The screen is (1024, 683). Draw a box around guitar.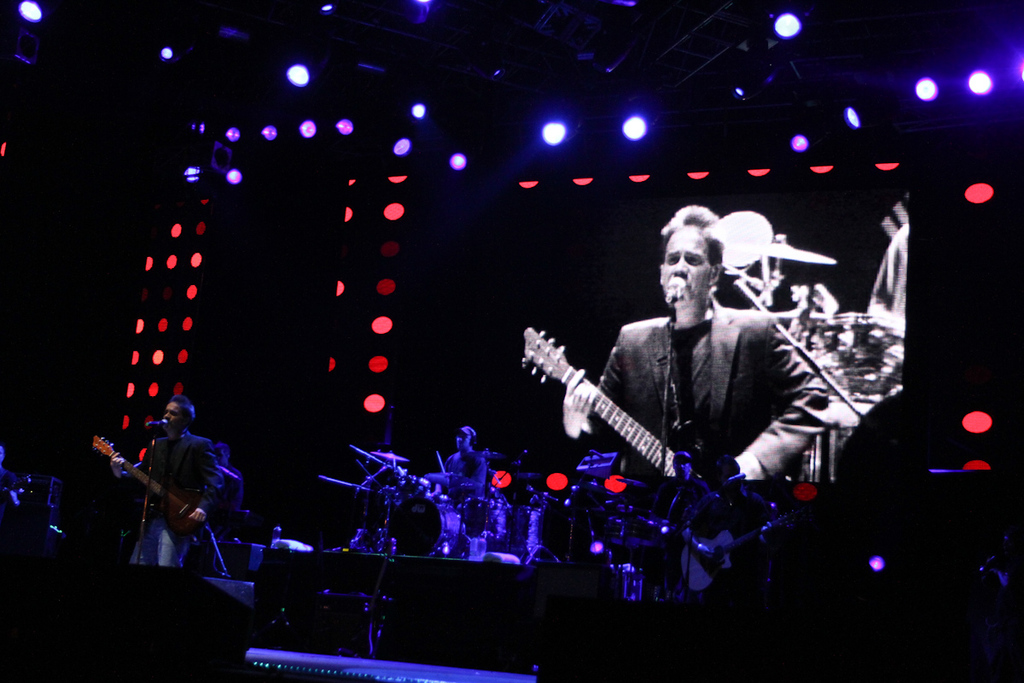
[508,316,772,545].
